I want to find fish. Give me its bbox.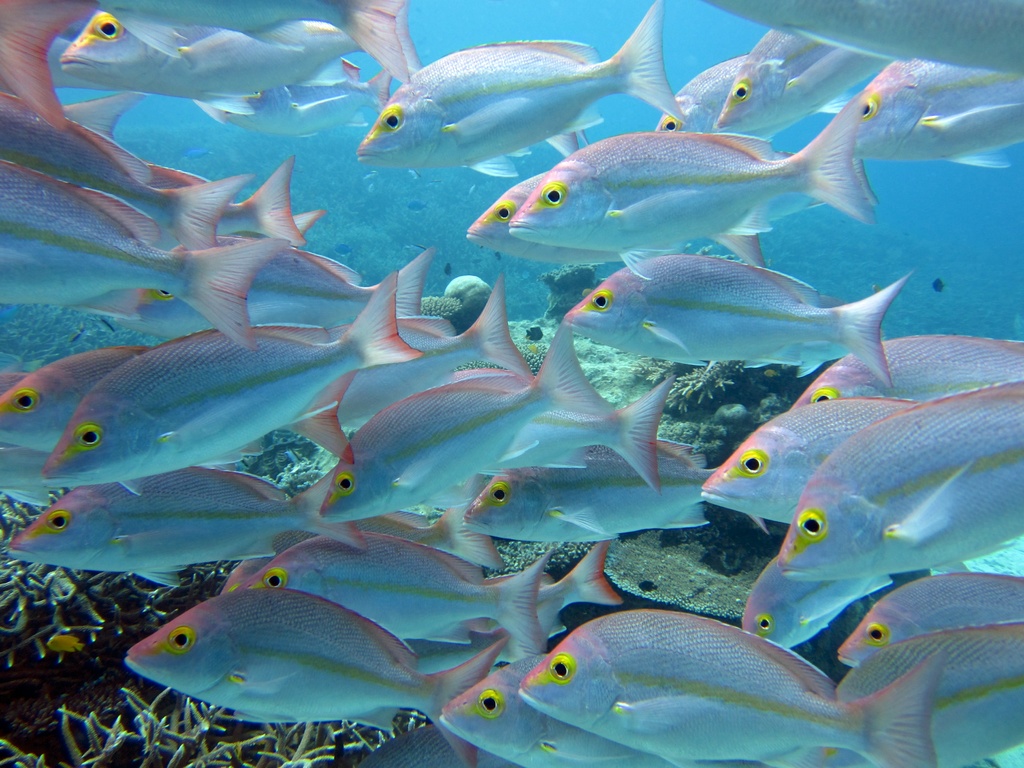
715 29 884 129.
